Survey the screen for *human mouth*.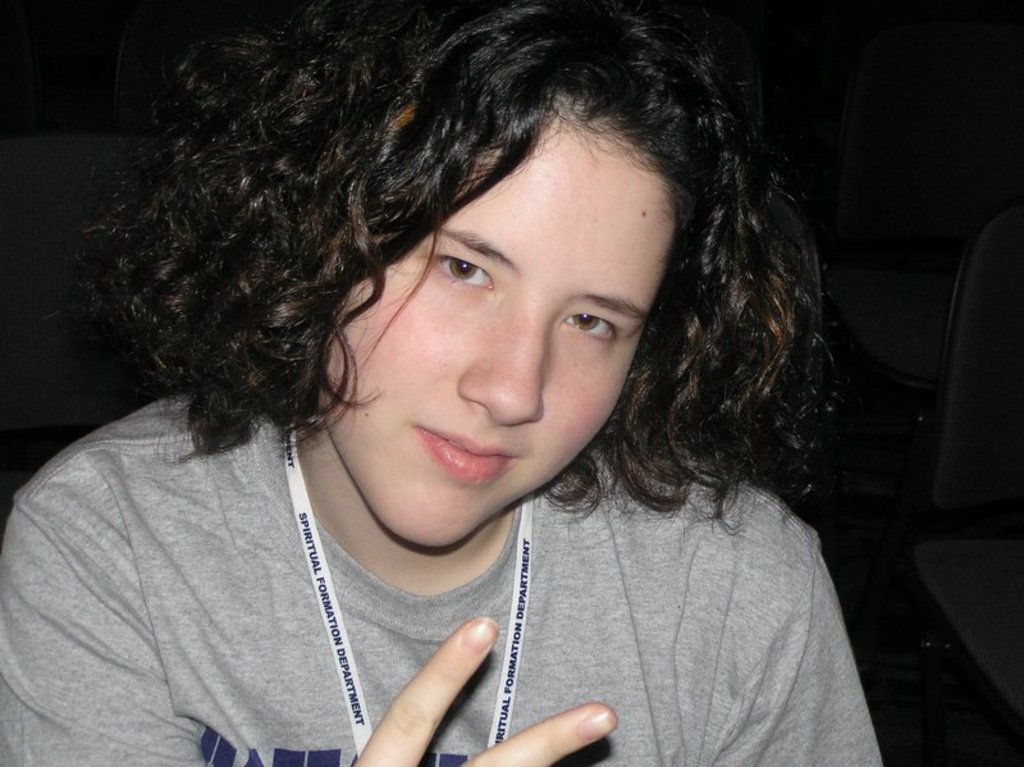
Survey found: detection(415, 428, 517, 484).
